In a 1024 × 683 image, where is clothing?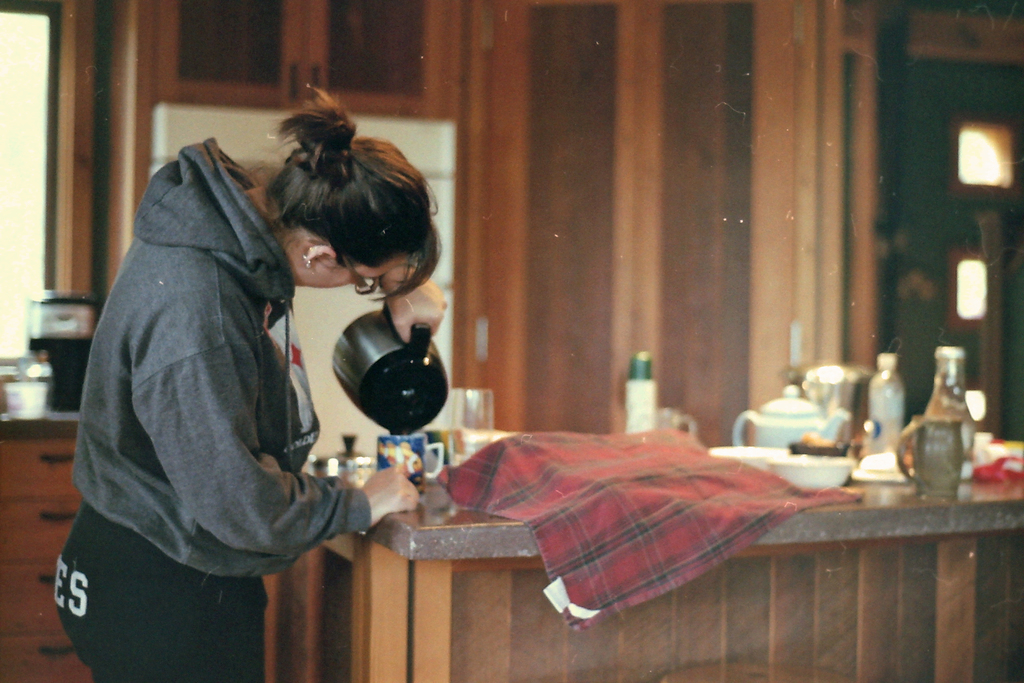
x1=75, y1=120, x2=356, y2=651.
